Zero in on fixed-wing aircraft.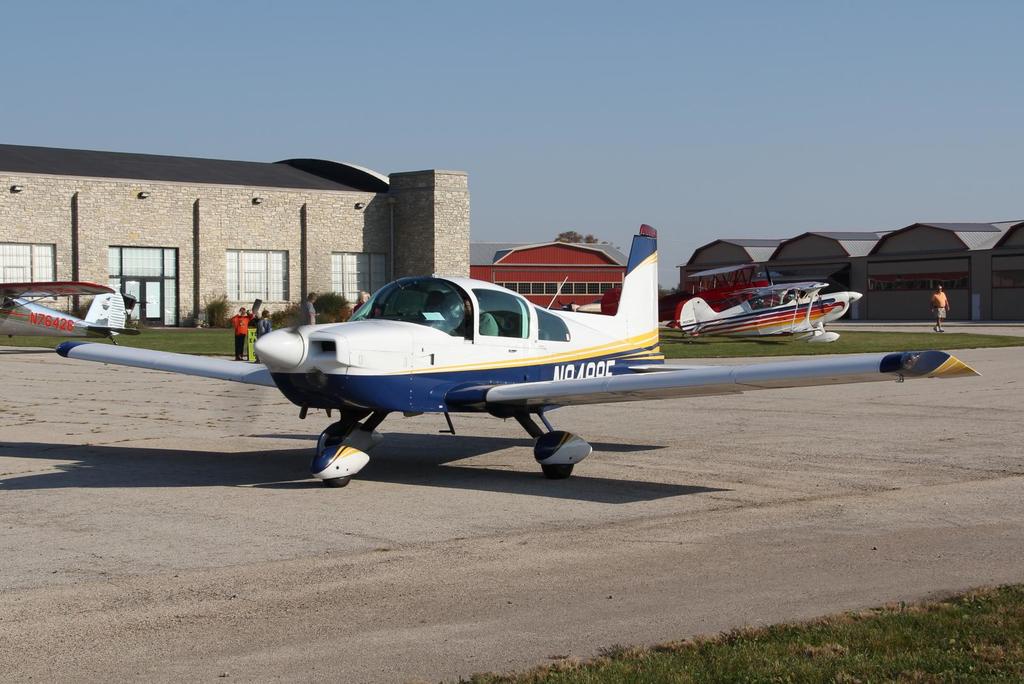
Zeroed in: Rect(54, 230, 999, 485).
